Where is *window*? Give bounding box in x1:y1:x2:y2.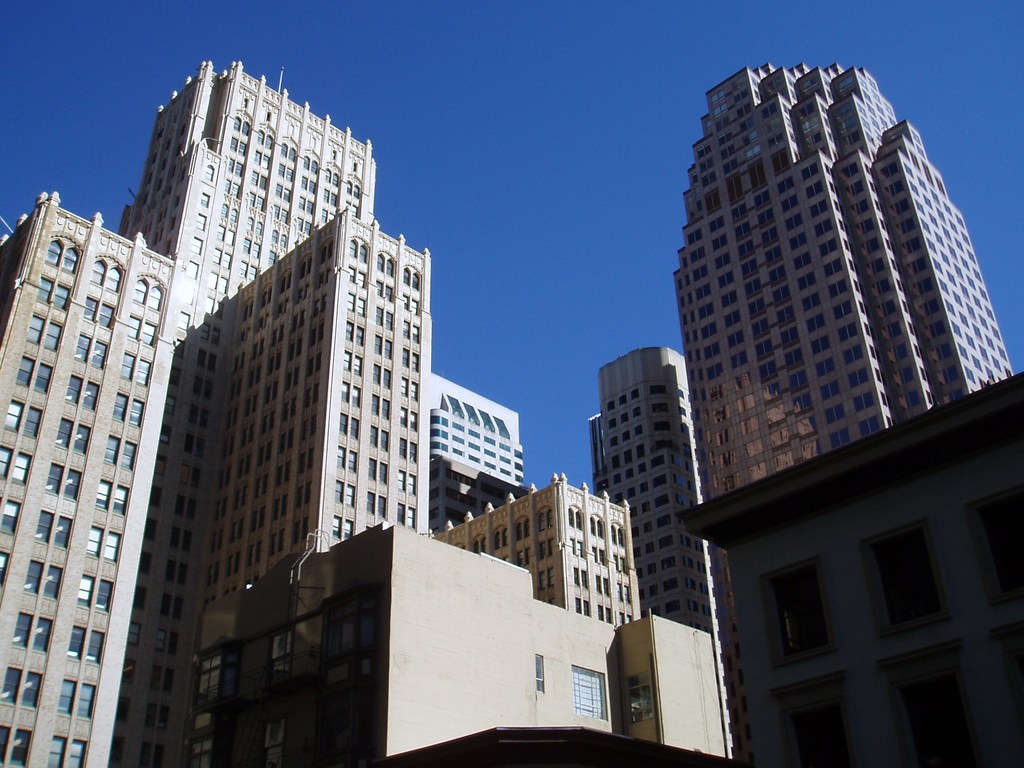
6:451:30:486.
